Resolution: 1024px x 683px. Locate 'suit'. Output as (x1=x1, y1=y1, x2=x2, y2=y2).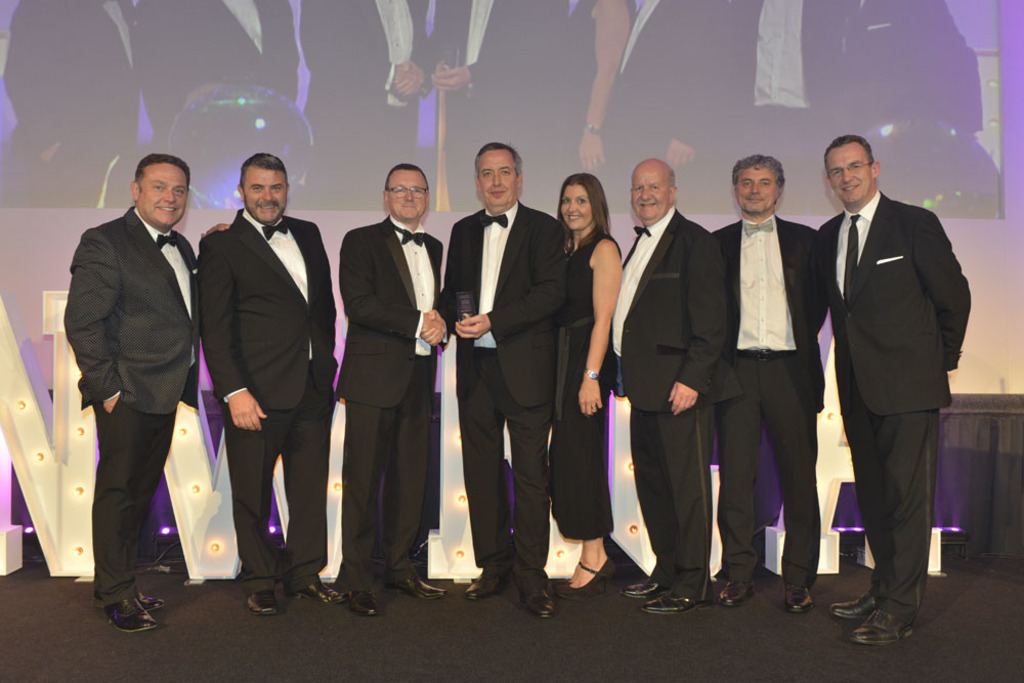
(x1=328, y1=218, x2=447, y2=585).
